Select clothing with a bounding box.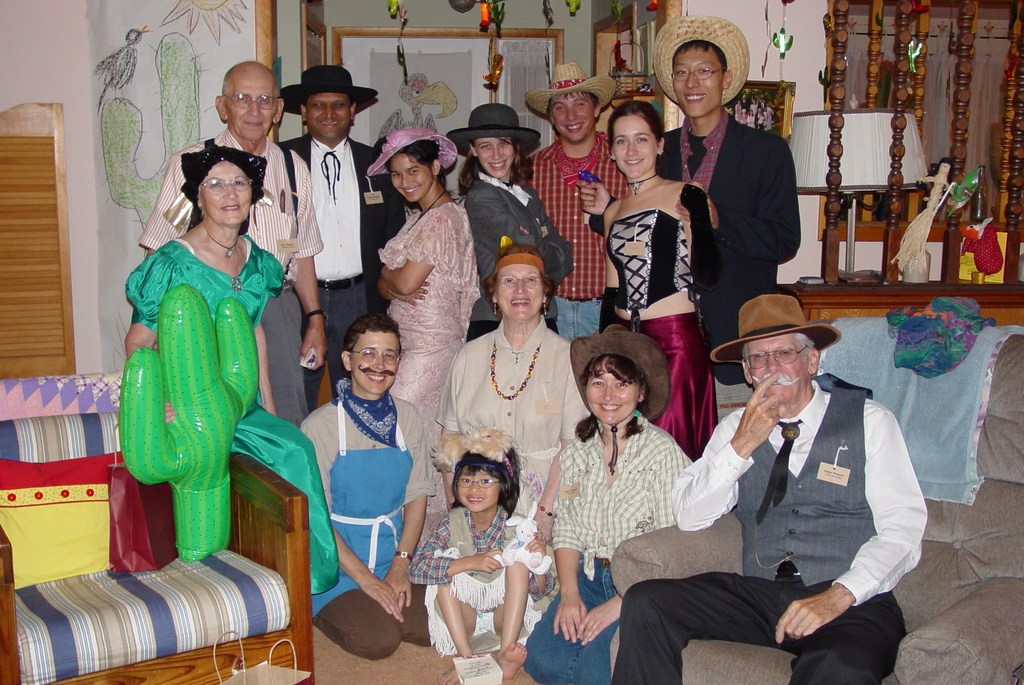
left=276, top=131, right=403, bottom=350.
